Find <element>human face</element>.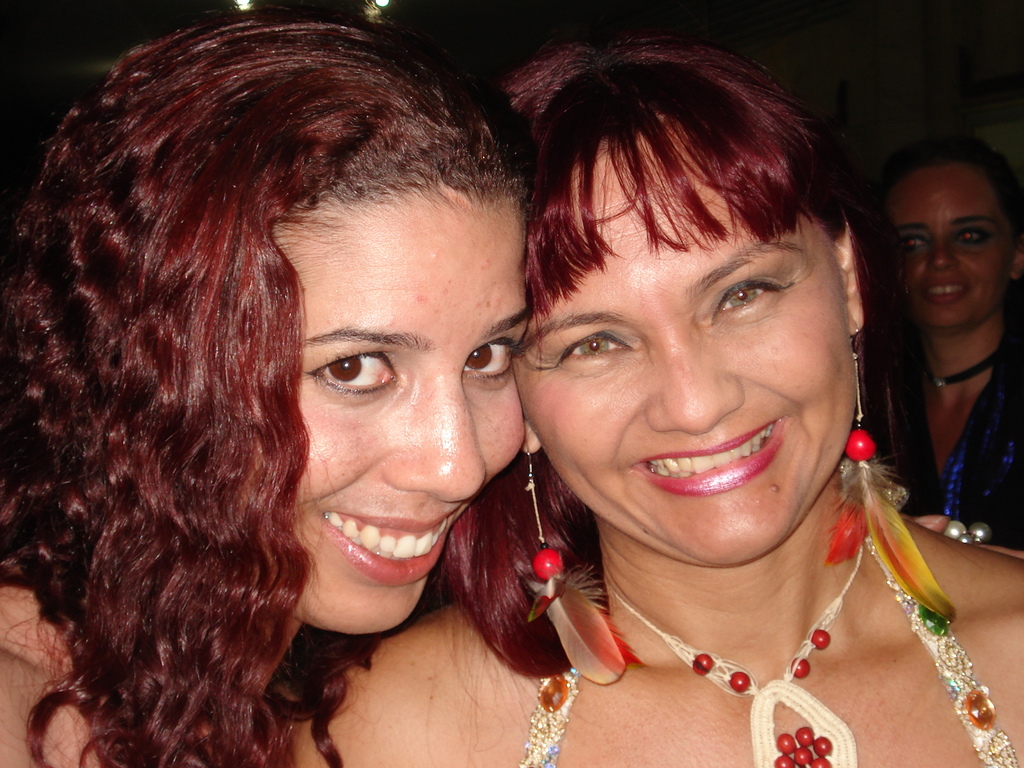
883 161 1012 332.
